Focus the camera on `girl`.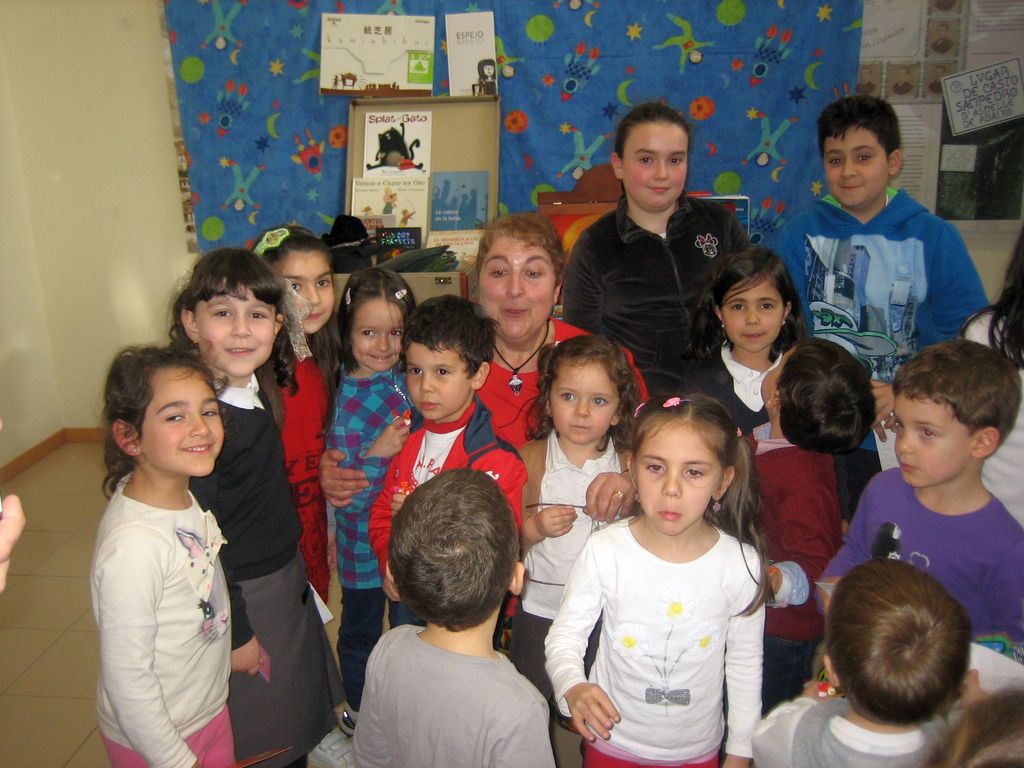
Focus region: x1=250 y1=223 x2=345 y2=605.
